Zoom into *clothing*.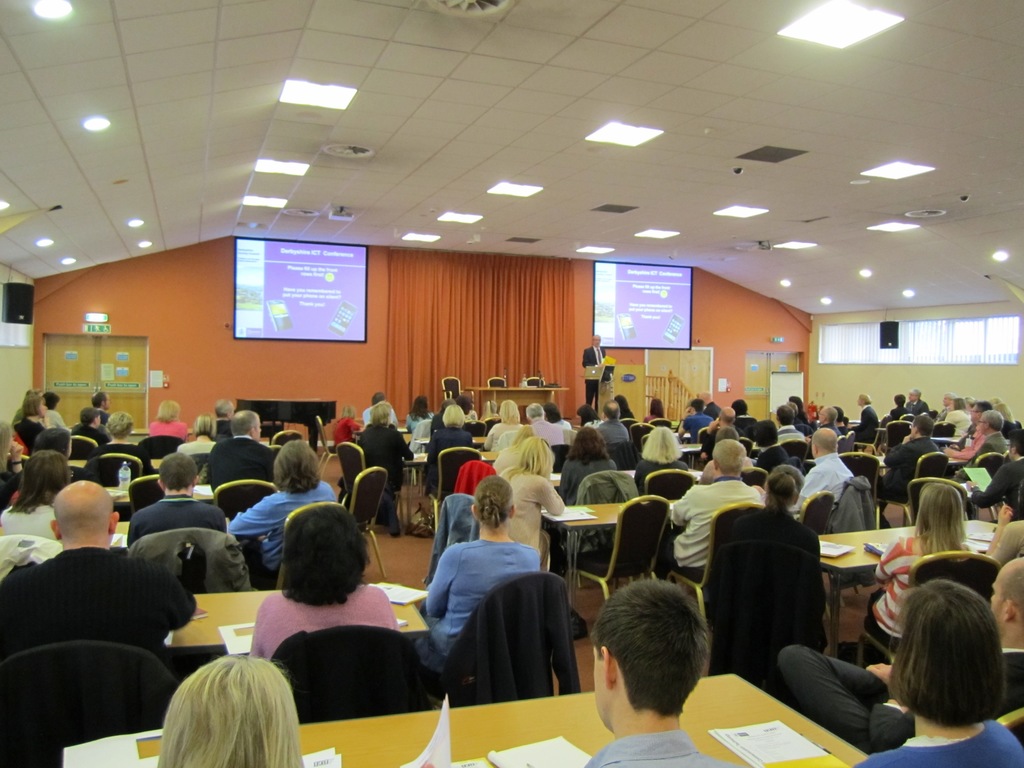
Zoom target: 842:410:890:454.
